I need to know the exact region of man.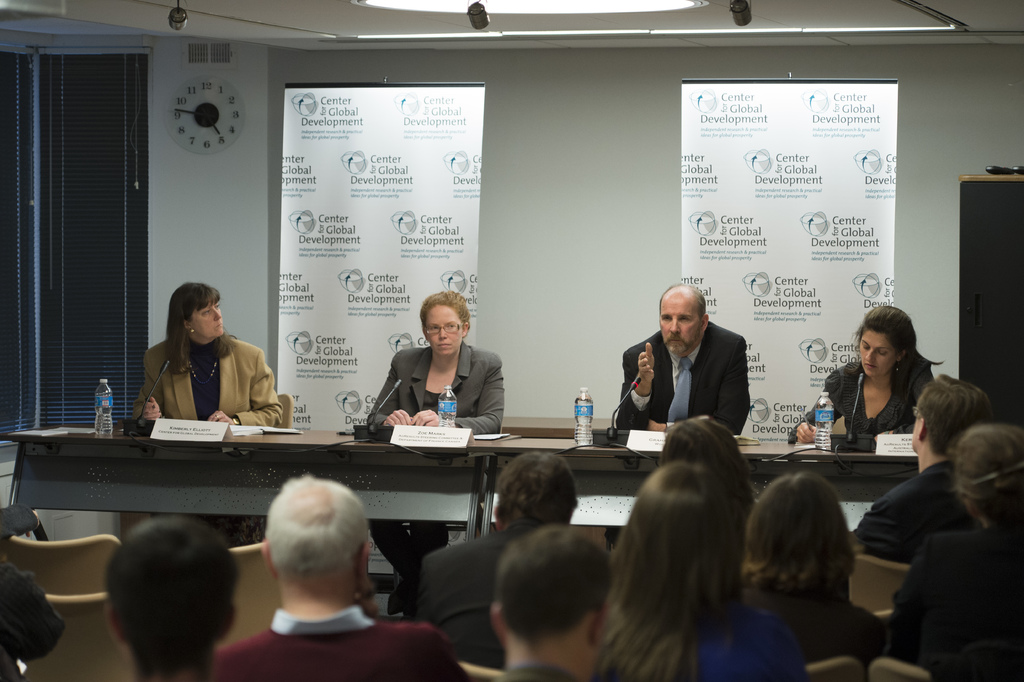
Region: region(858, 369, 998, 563).
